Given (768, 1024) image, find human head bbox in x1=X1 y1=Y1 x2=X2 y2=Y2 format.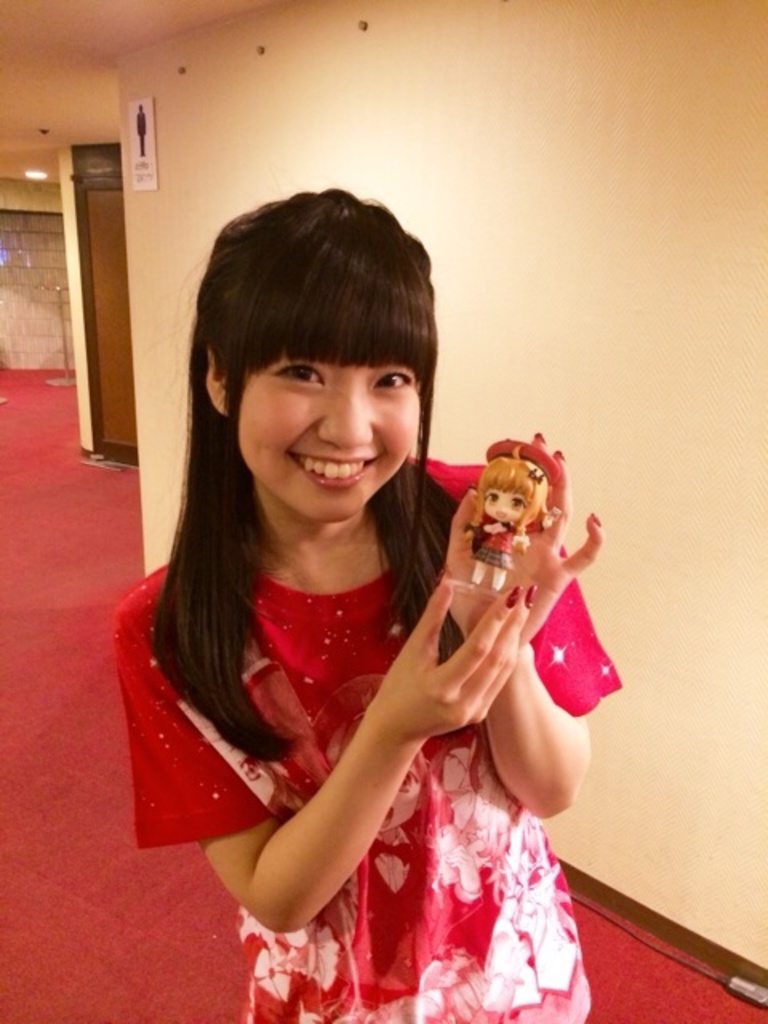
x1=181 y1=184 x2=450 y2=520.
